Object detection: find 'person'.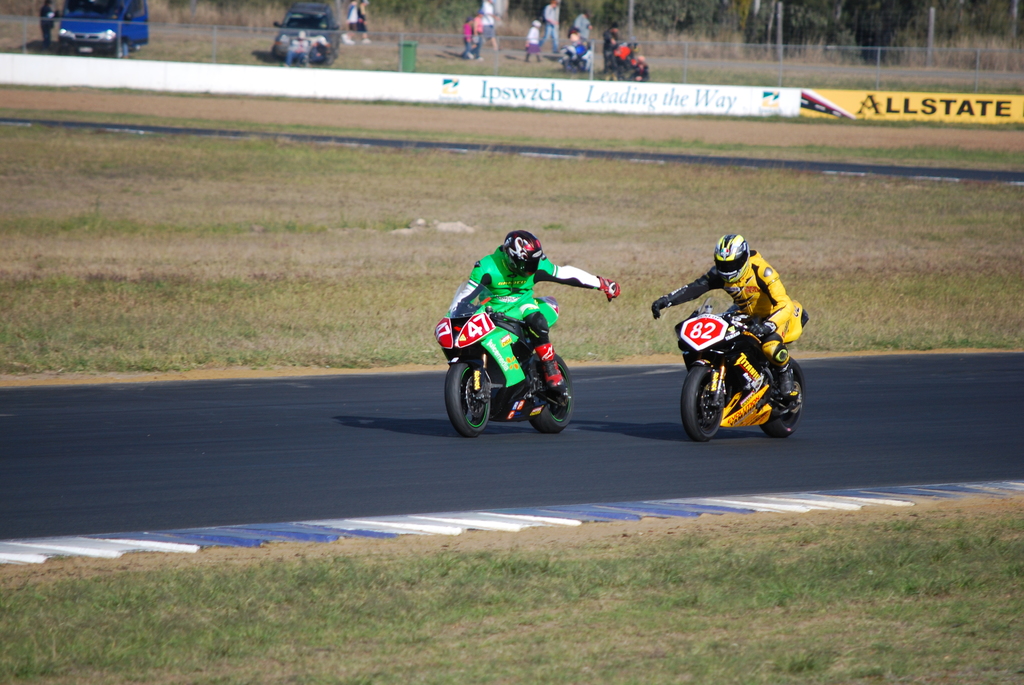
rect(573, 10, 596, 44).
